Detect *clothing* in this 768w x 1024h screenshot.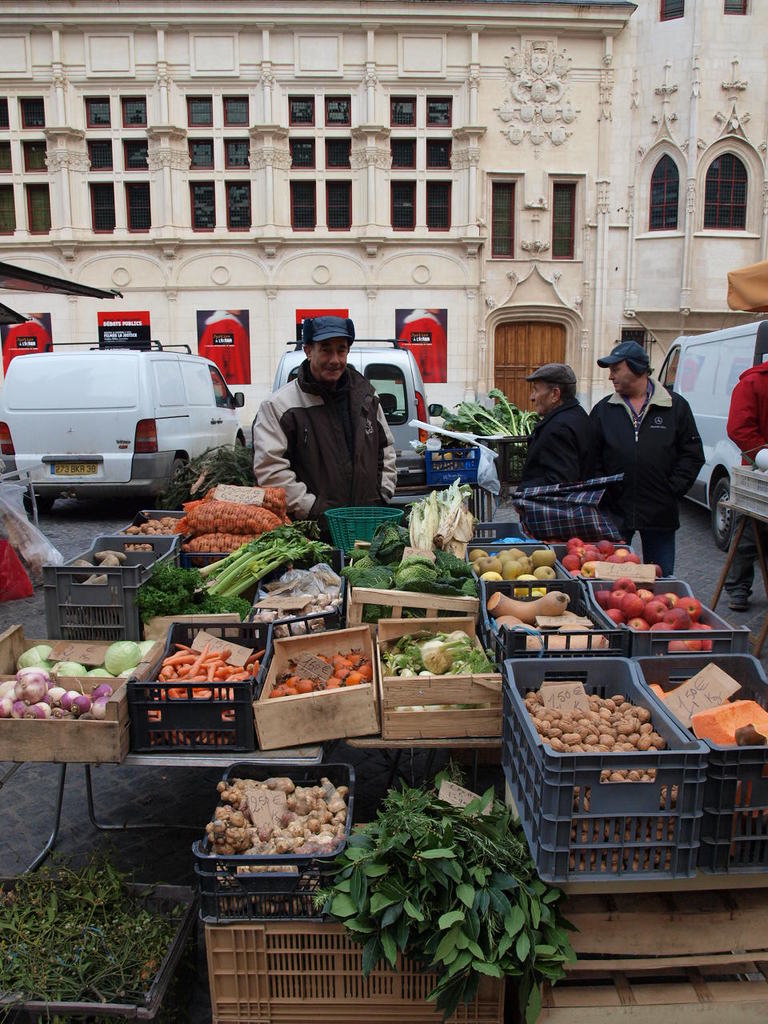
Detection: 726:362:767:466.
